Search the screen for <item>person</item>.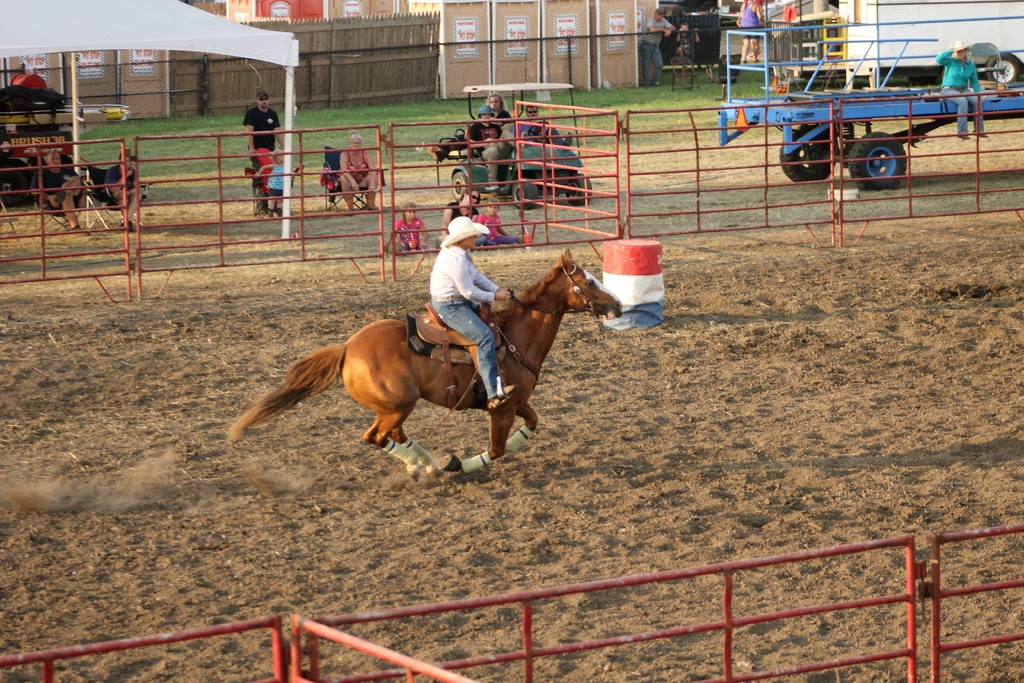
Found at {"x1": 934, "y1": 40, "x2": 988, "y2": 139}.
